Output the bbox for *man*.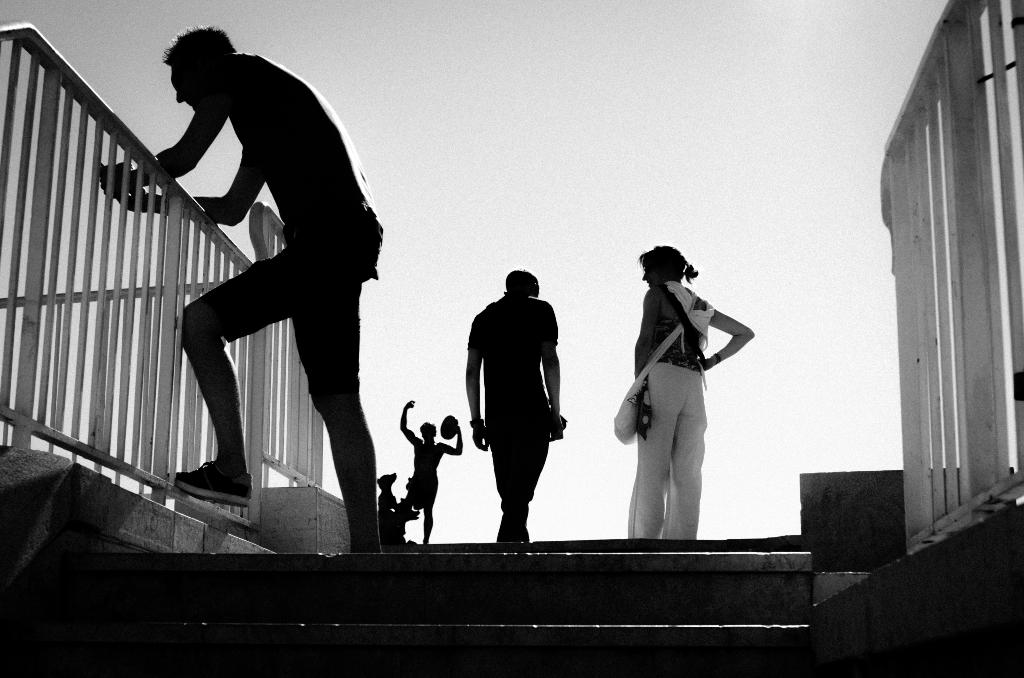
{"x1": 399, "y1": 400, "x2": 463, "y2": 545}.
